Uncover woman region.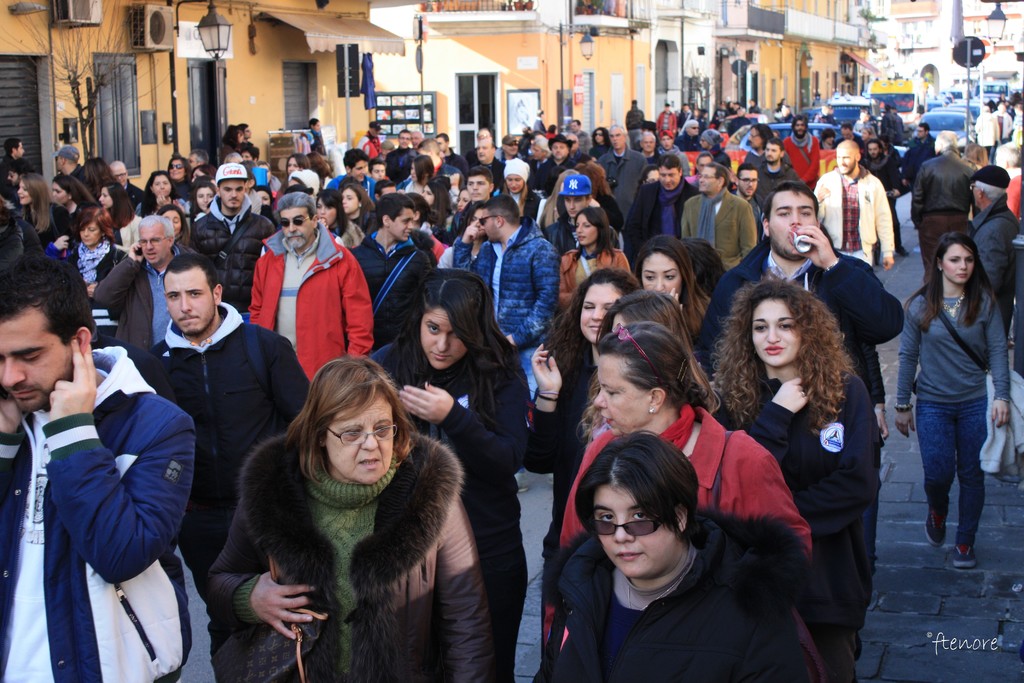
Uncovered: rect(9, 172, 52, 236).
